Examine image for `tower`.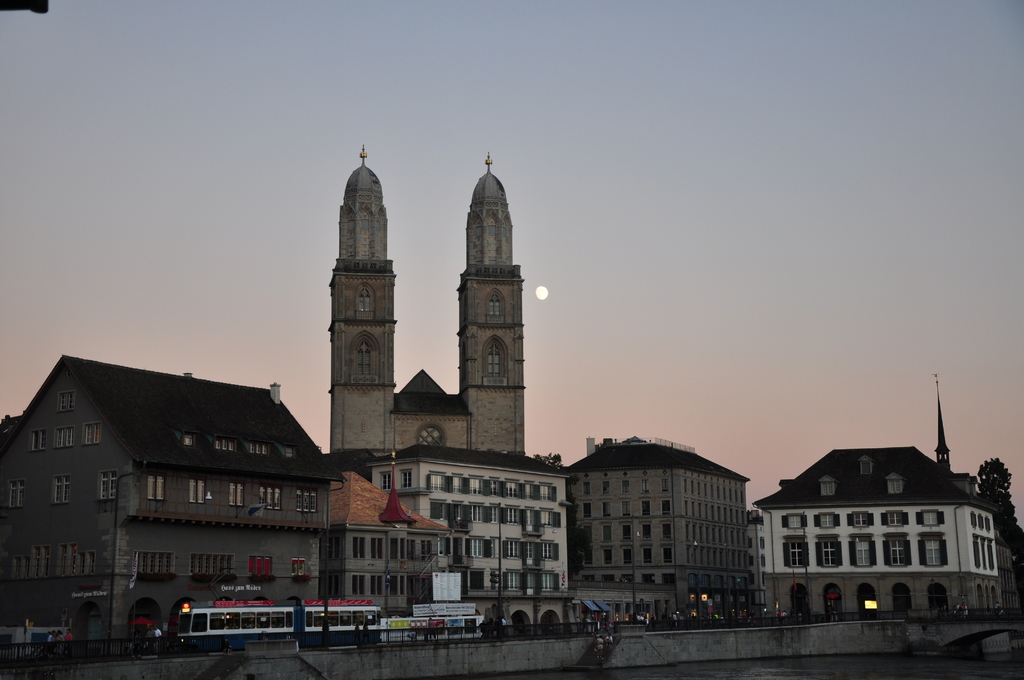
Examination result: box=[934, 373, 952, 470].
